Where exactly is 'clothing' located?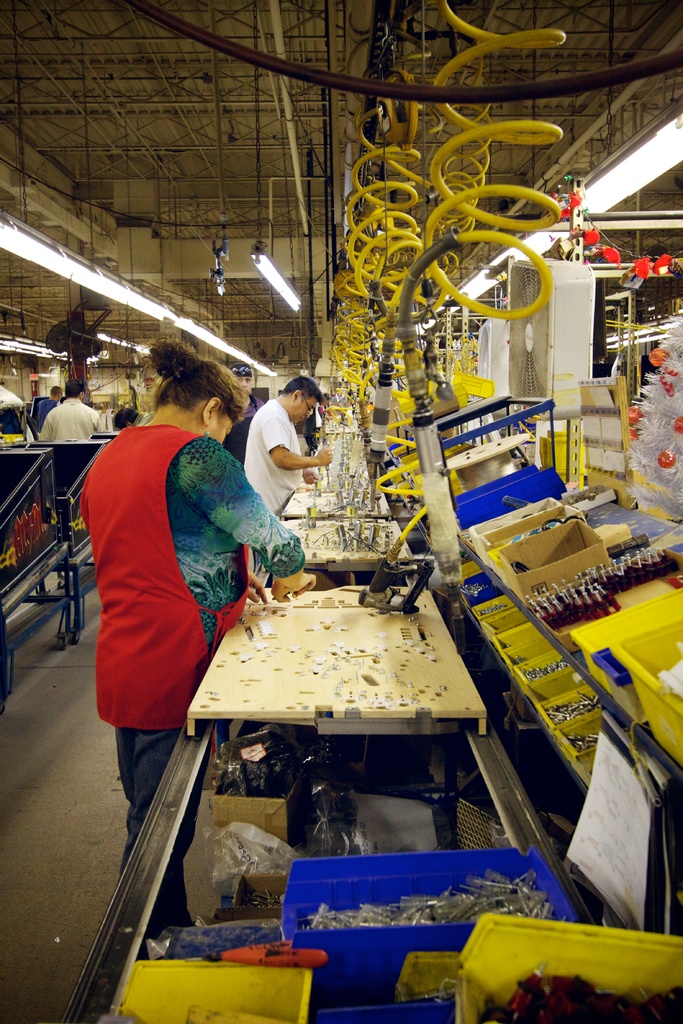
Its bounding box is 246:393:306:521.
